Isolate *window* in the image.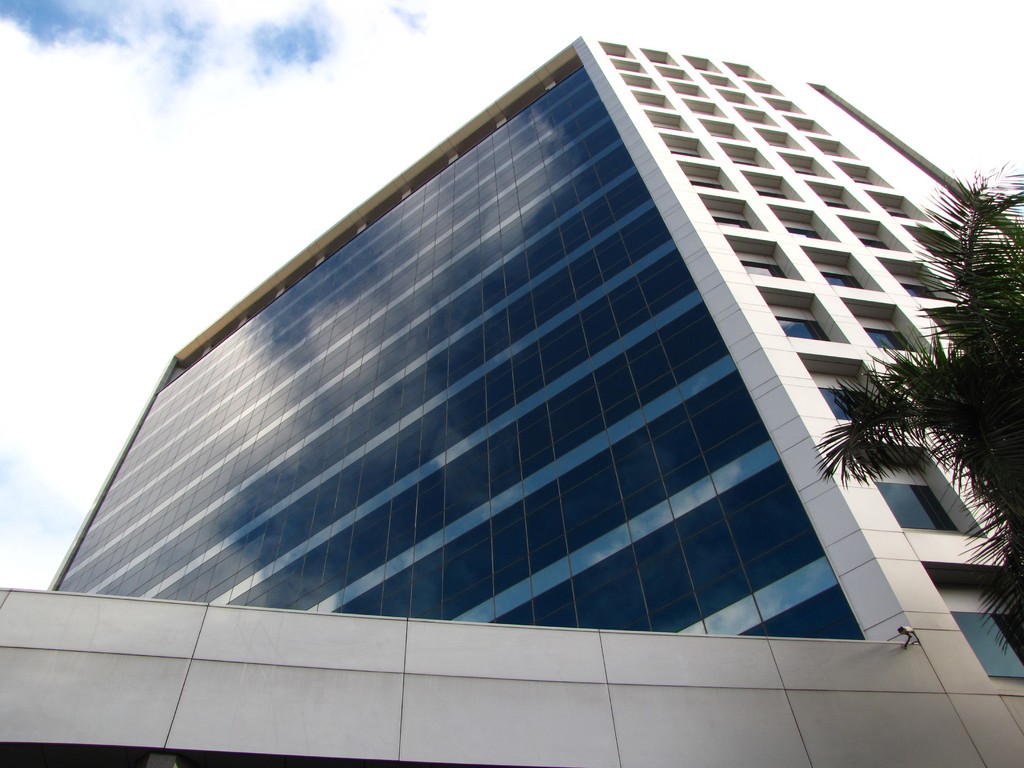
Isolated region: [724, 235, 805, 280].
